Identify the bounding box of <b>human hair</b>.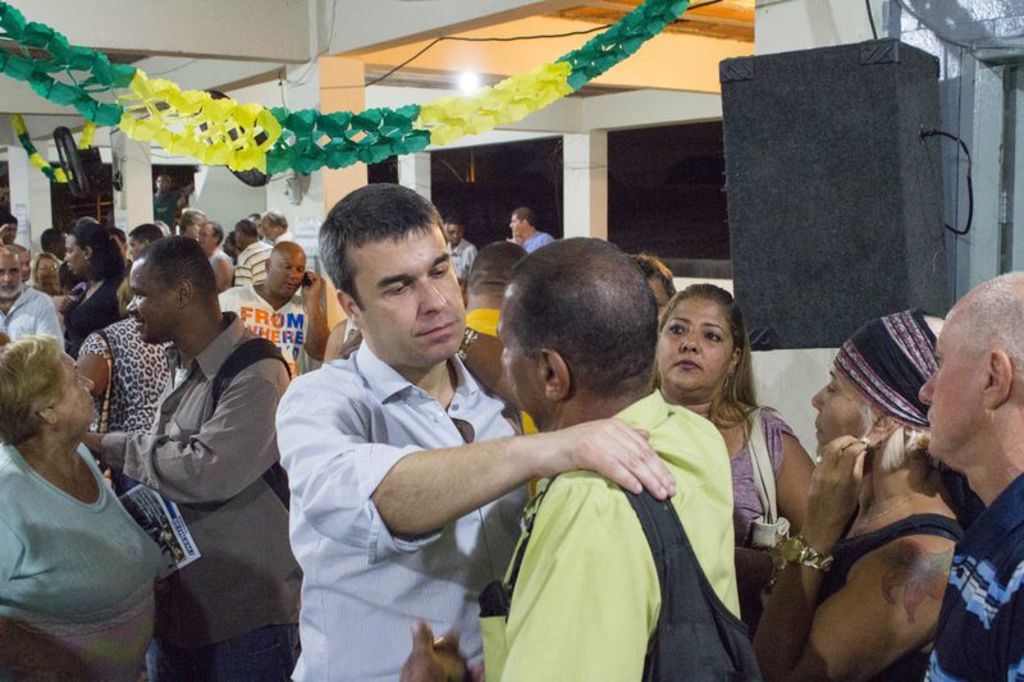
rect(198, 220, 221, 238).
